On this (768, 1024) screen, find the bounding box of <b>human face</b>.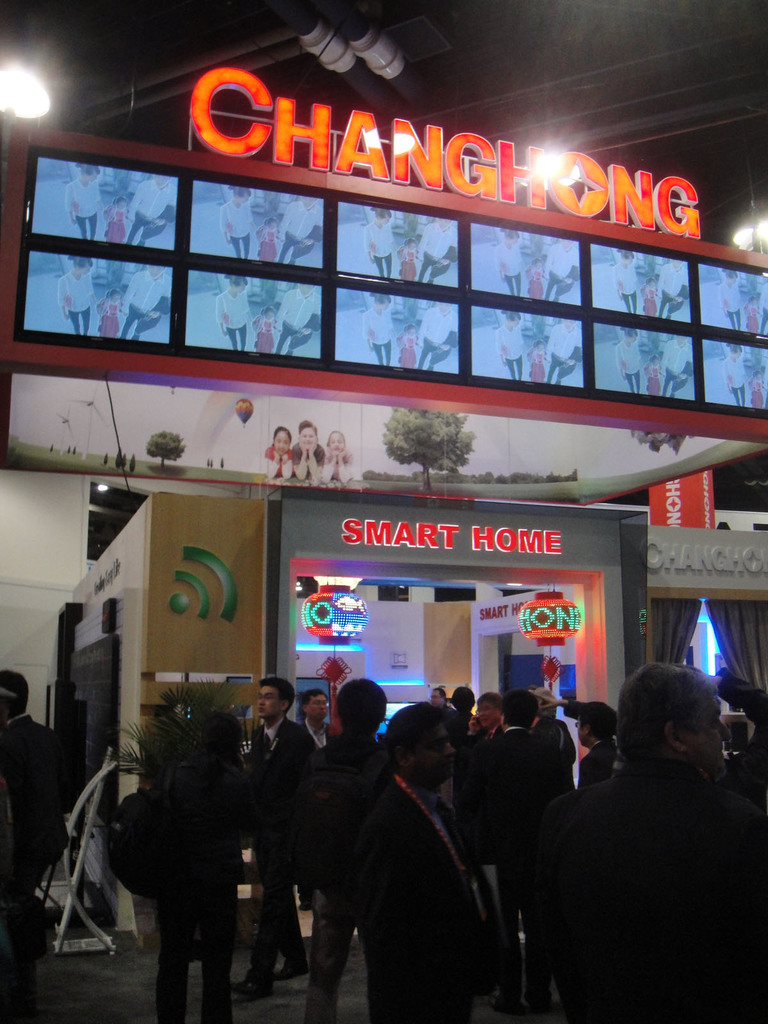
Bounding box: 415 723 455 783.
